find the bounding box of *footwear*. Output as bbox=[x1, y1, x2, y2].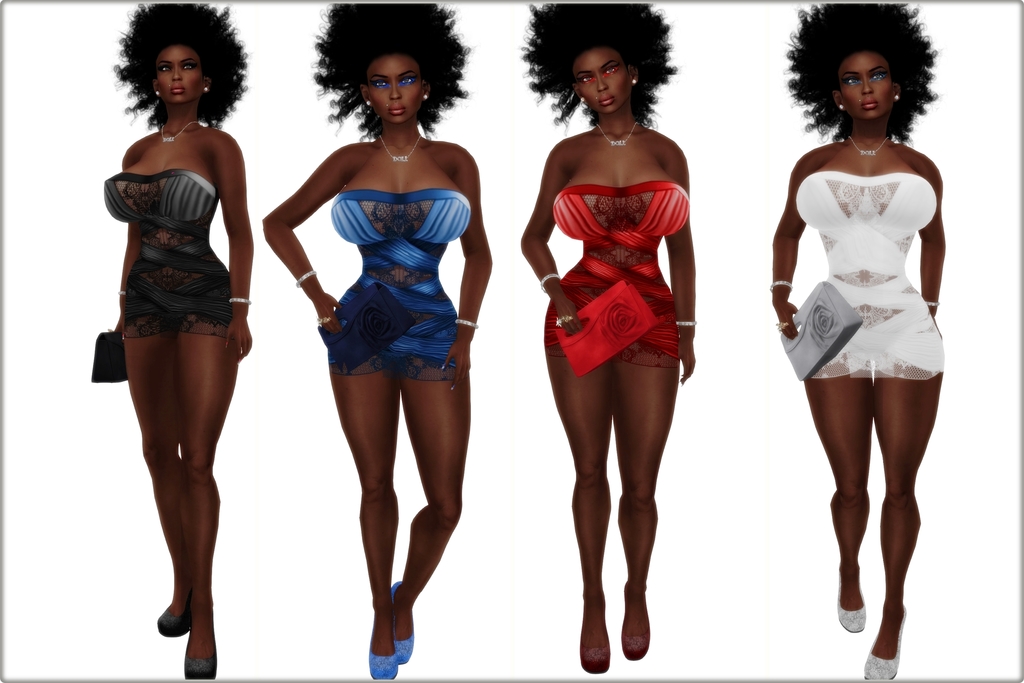
bbox=[152, 566, 216, 664].
